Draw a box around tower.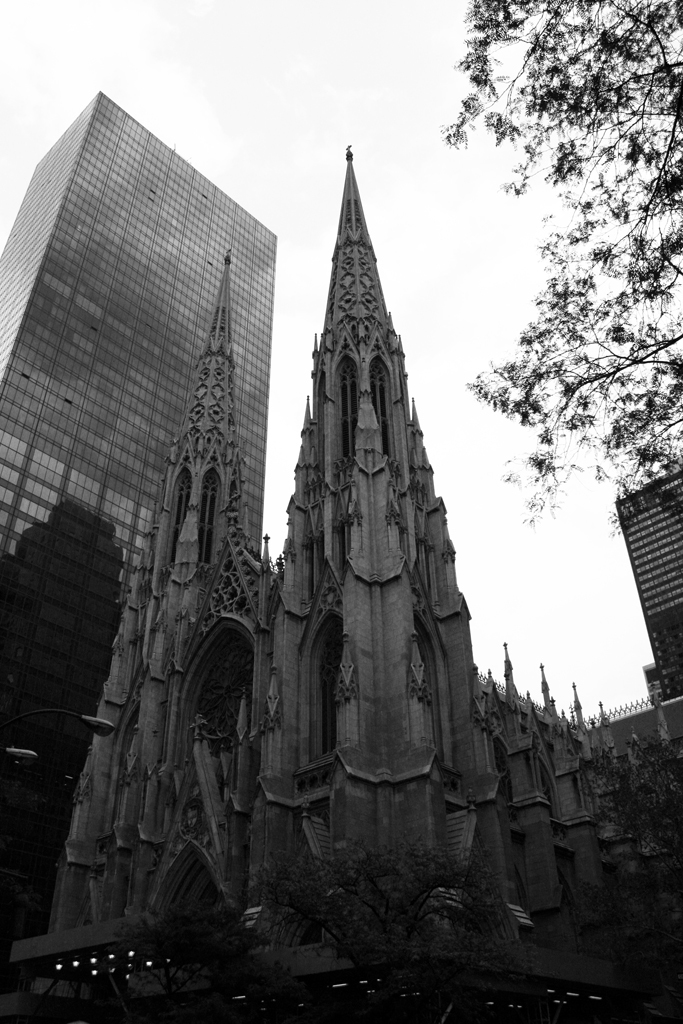
[left=614, top=465, right=680, bottom=730].
